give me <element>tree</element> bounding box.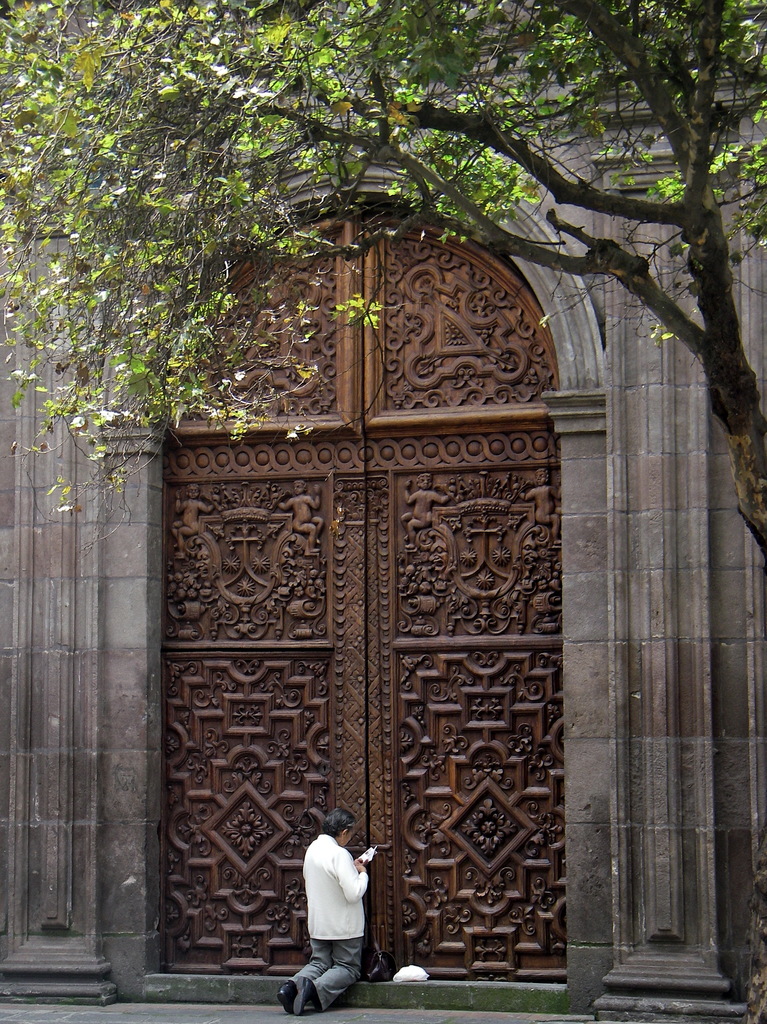
0 0 766 553.
